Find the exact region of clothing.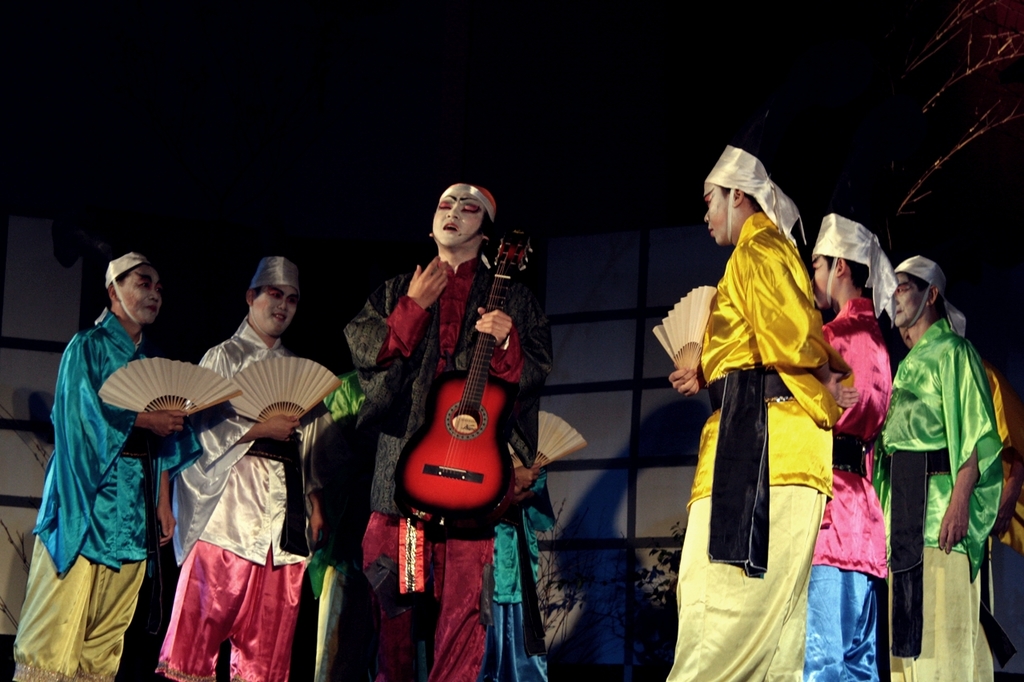
Exact region: left=476, top=453, right=554, bottom=681.
